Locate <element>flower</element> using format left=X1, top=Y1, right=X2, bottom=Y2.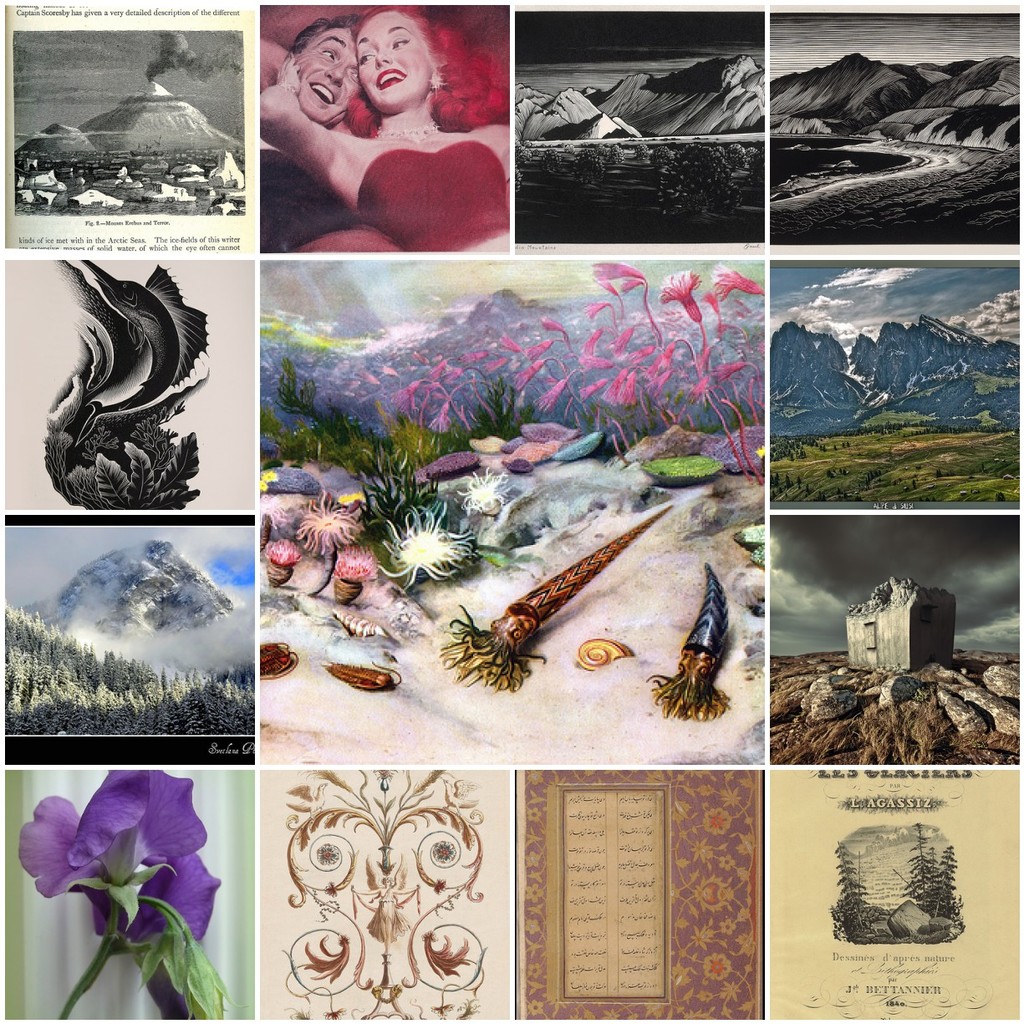
left=659, top=268, right=703, bottom=321.
